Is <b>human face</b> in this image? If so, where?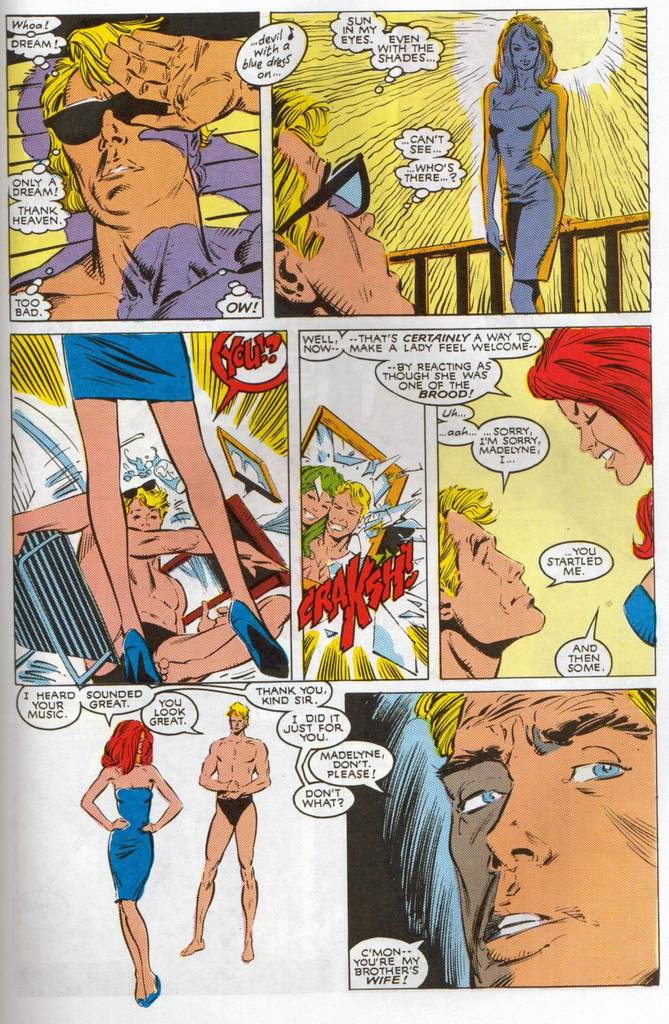
Yes, at box=[512, 29, 540, 70].
